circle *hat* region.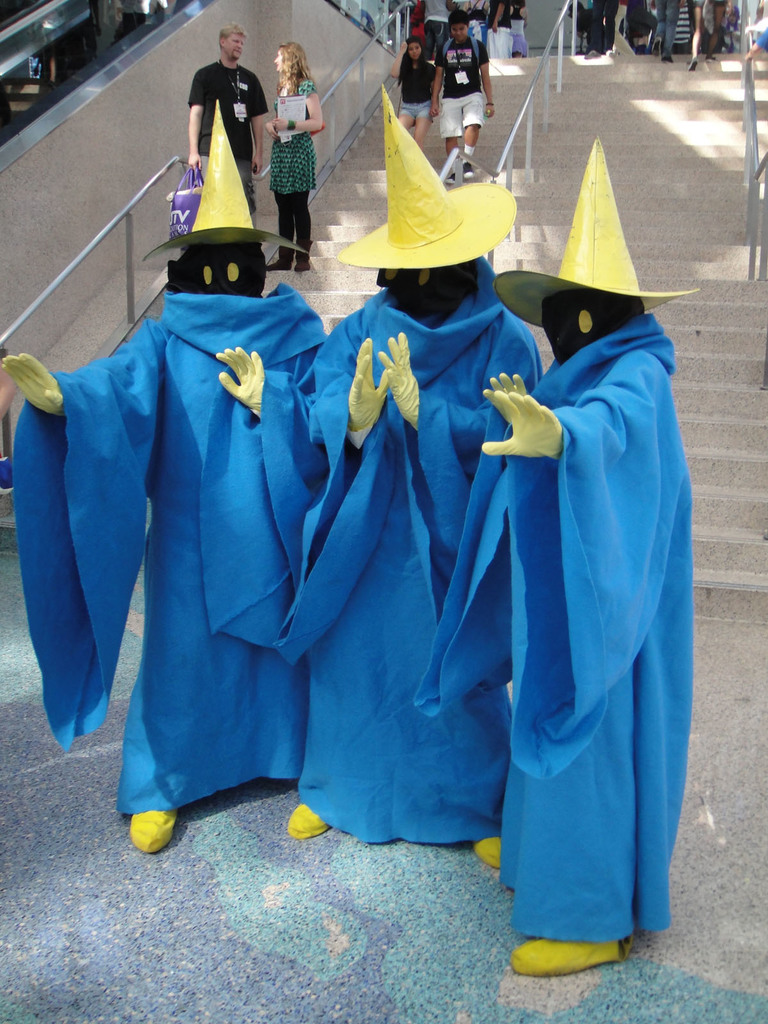
Region: box=[492, 139, 701, 331].
